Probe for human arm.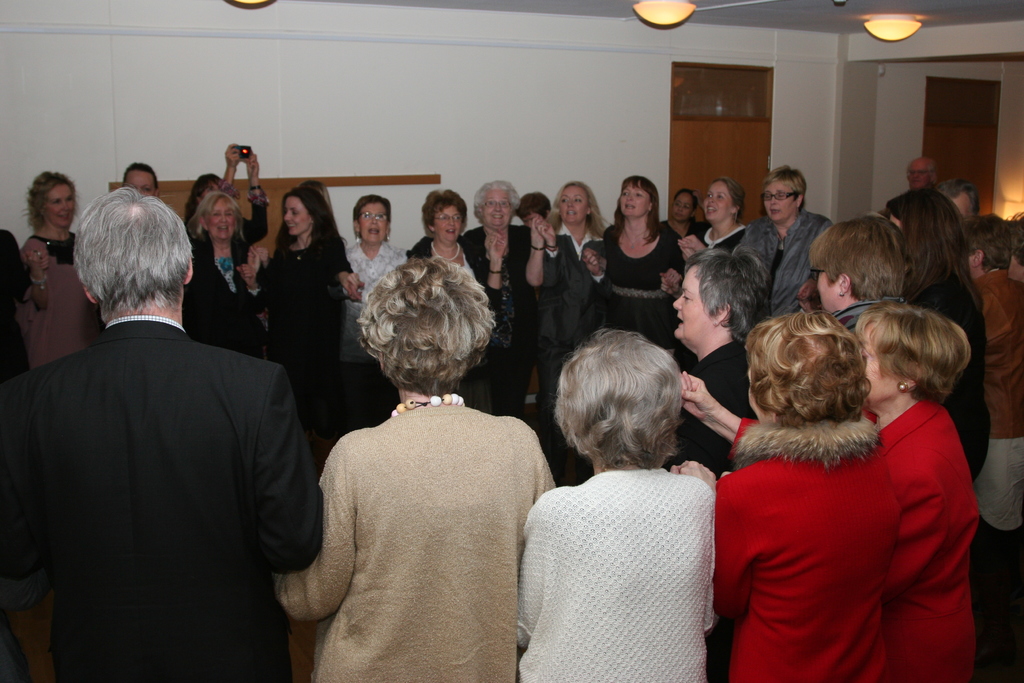
Probe result: (x1=458, y1=226, x2=508, y2=317).
